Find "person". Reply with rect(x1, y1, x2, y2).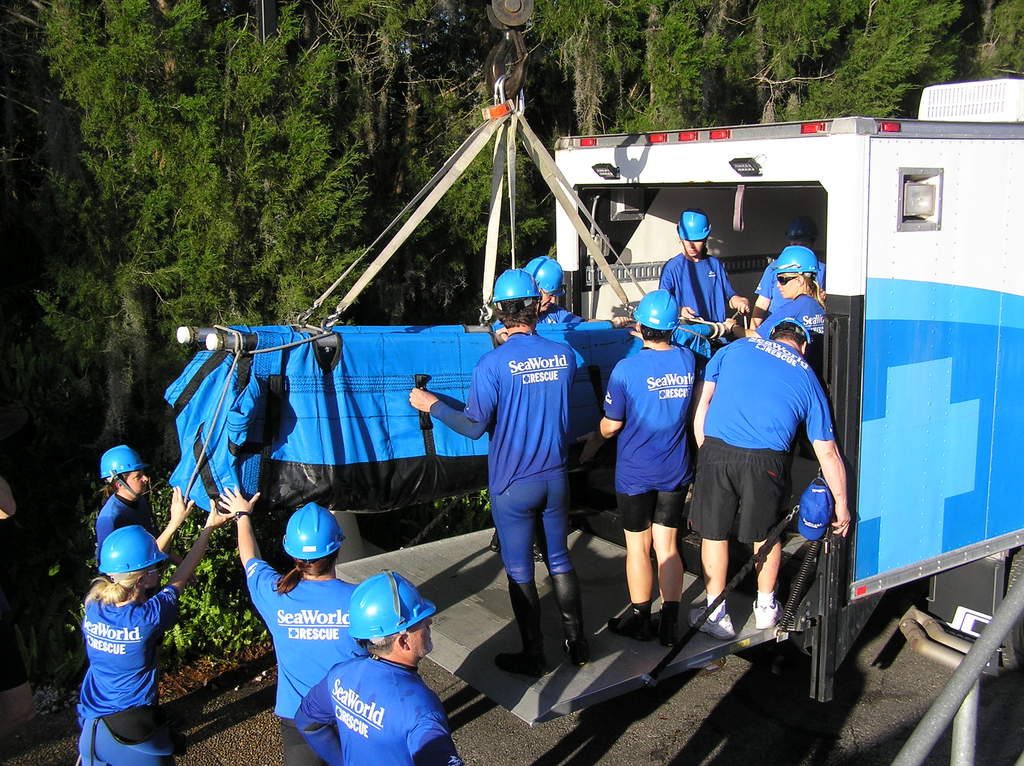
rect(487, 252, 580, 346).
